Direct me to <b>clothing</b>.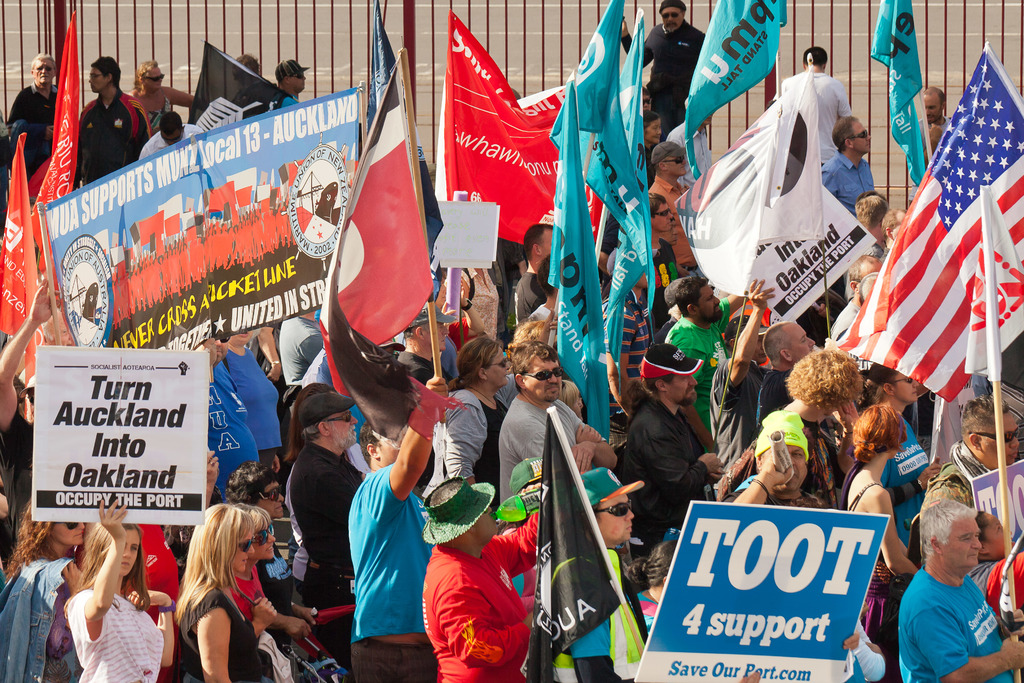
Direction: bbox=(815, 144, 877, 215).
